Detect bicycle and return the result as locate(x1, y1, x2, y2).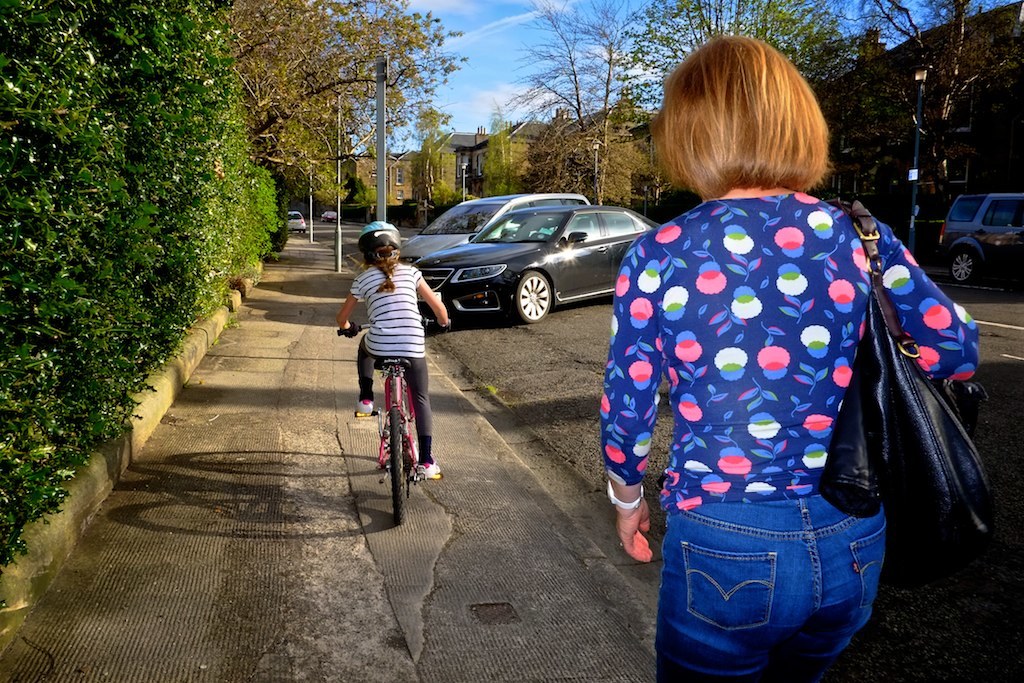
locate(345, 316, 436, 527).
